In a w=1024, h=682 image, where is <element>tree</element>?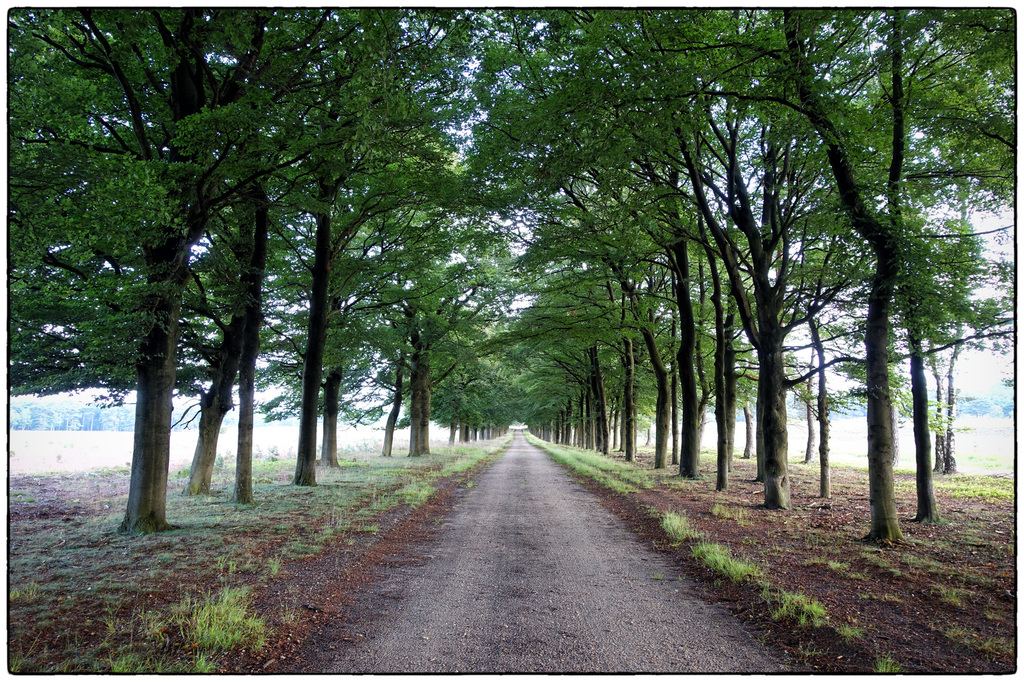
{"left": 255, "top": 1, "right": 468, "bottom": 477}.
